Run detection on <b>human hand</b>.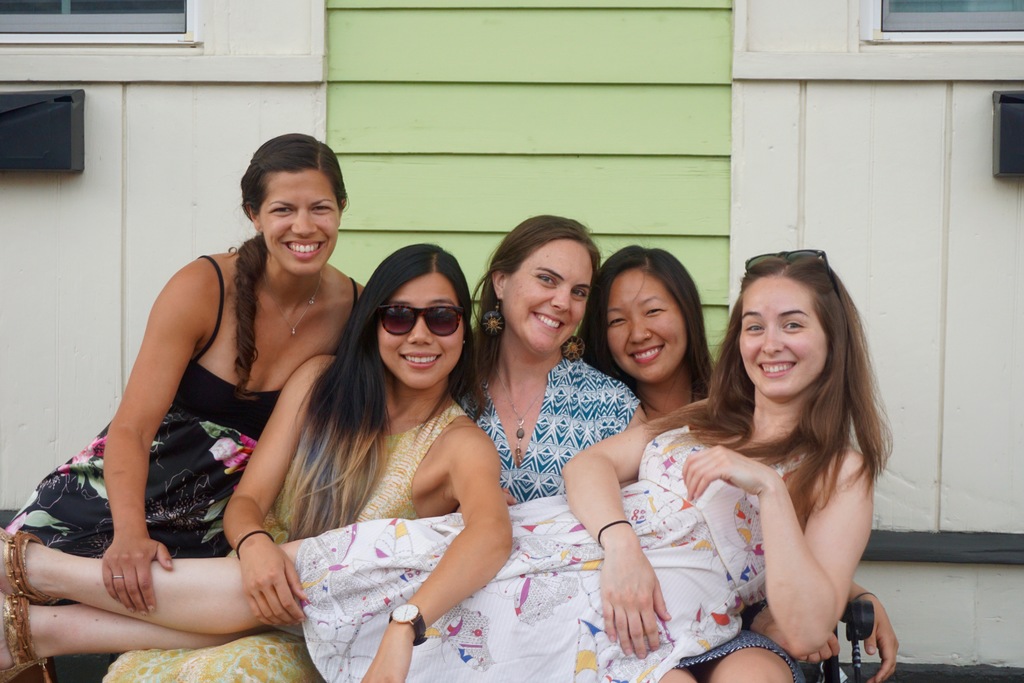
Result: detection(765, 618, 844, 668).
